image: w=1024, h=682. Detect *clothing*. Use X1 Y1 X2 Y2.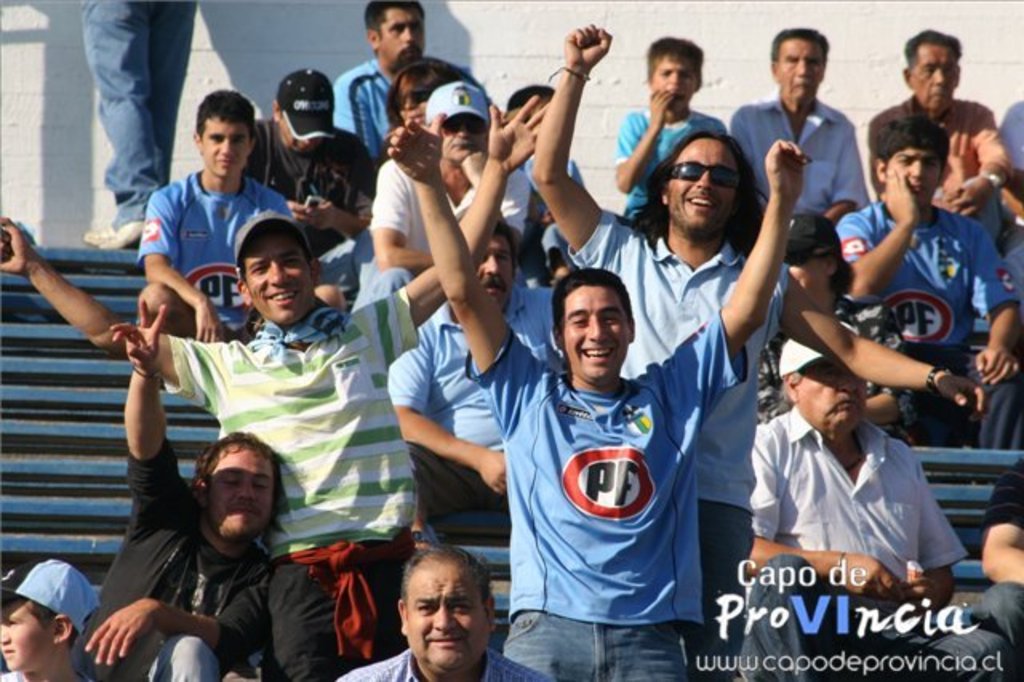
565 205 790 680.
